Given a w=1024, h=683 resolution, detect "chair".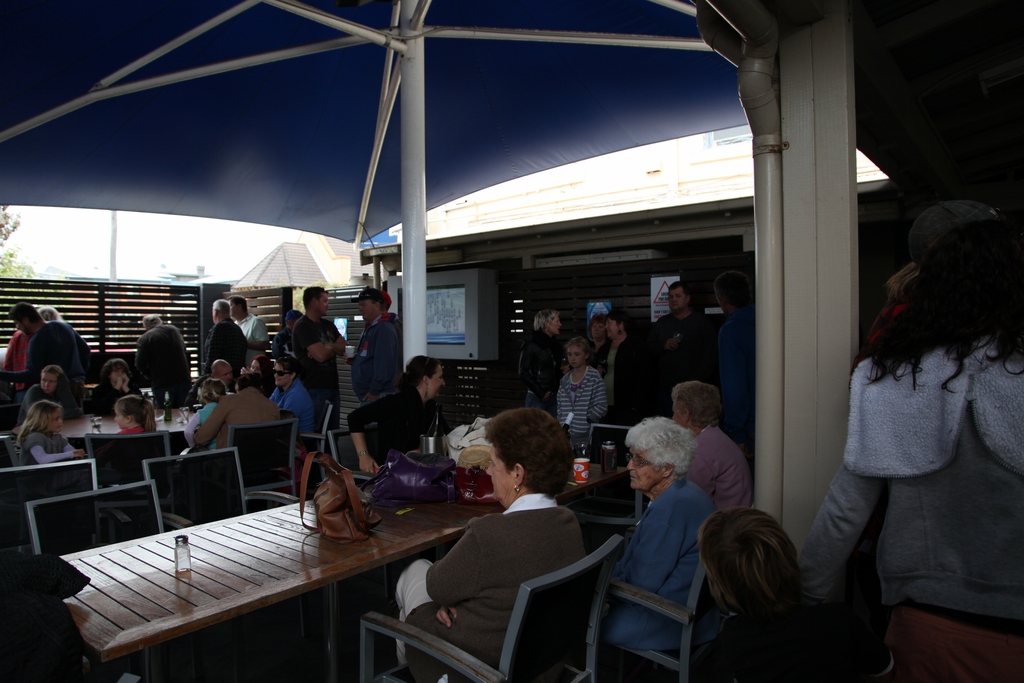
602, 497, 725, 679.
